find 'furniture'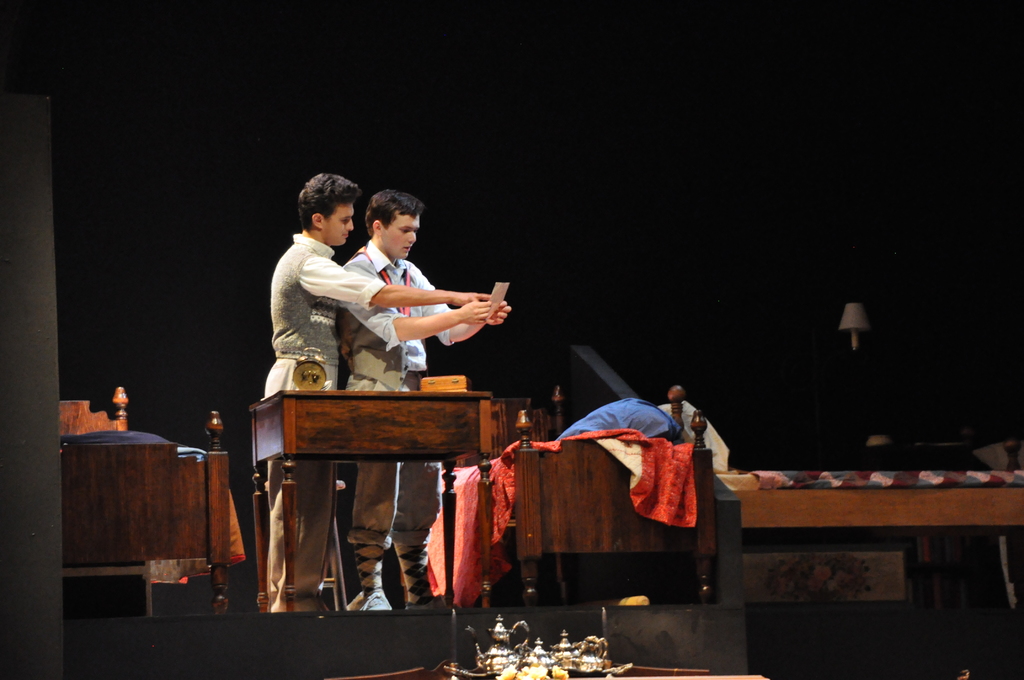
bbox(714, 467, 1023, 620)
